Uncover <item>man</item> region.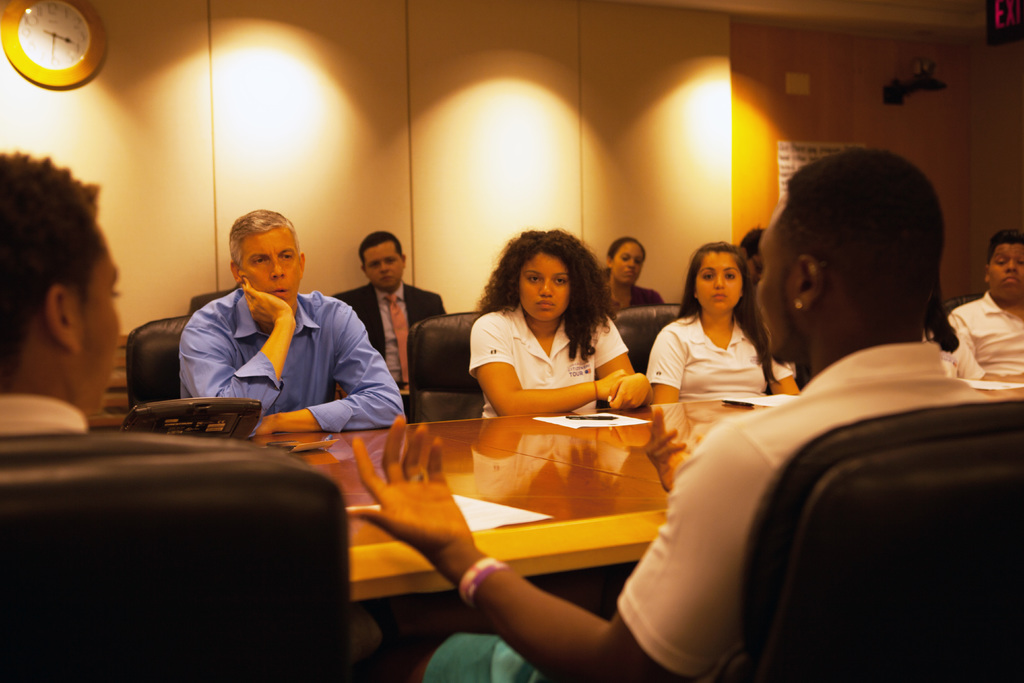
Uncovered: BBox(347, 145, 992, 682).
